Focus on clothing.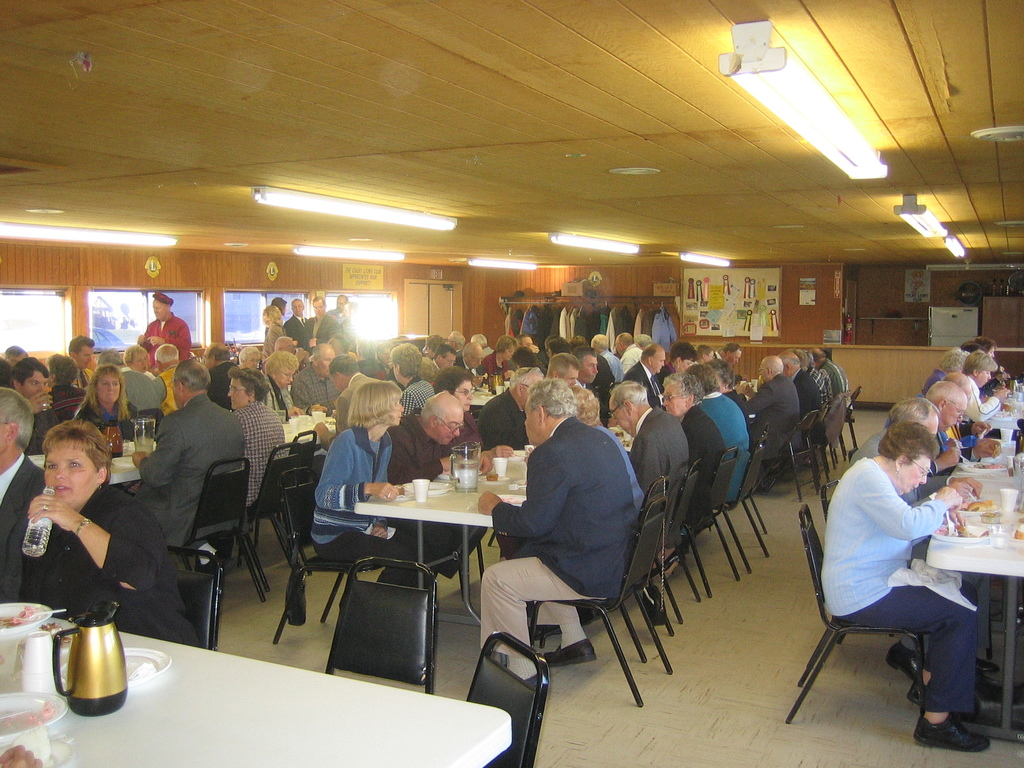
Focused at 643/315/662/348.
